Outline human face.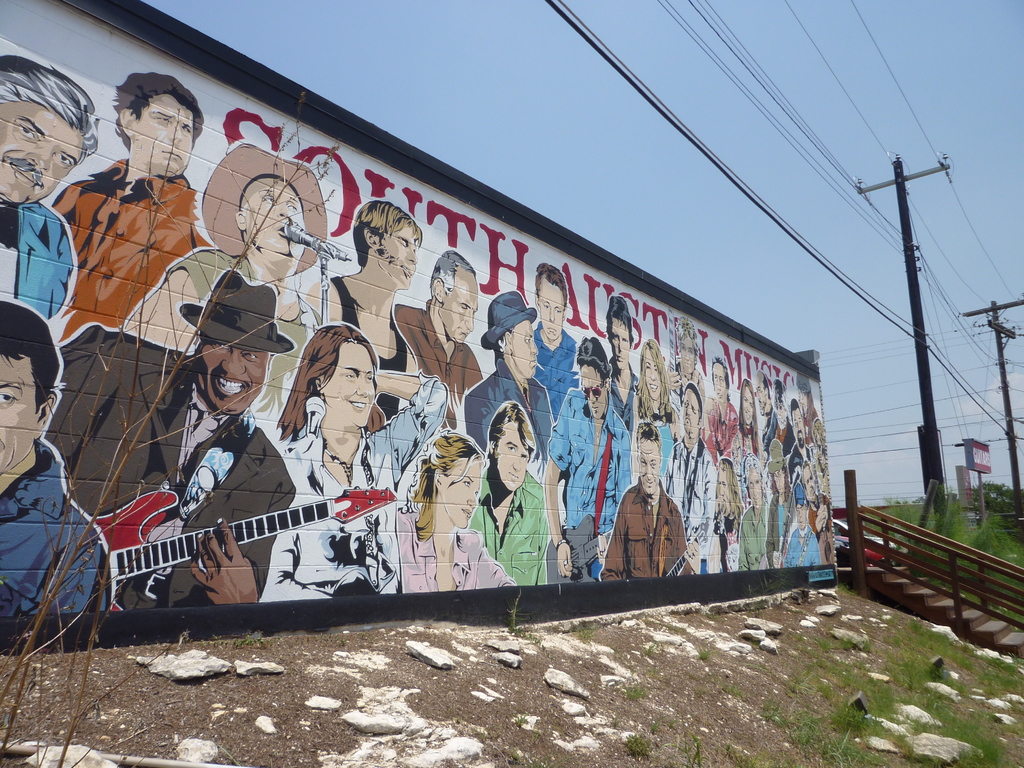
Outline: <box>140,95,193,177</box>.
